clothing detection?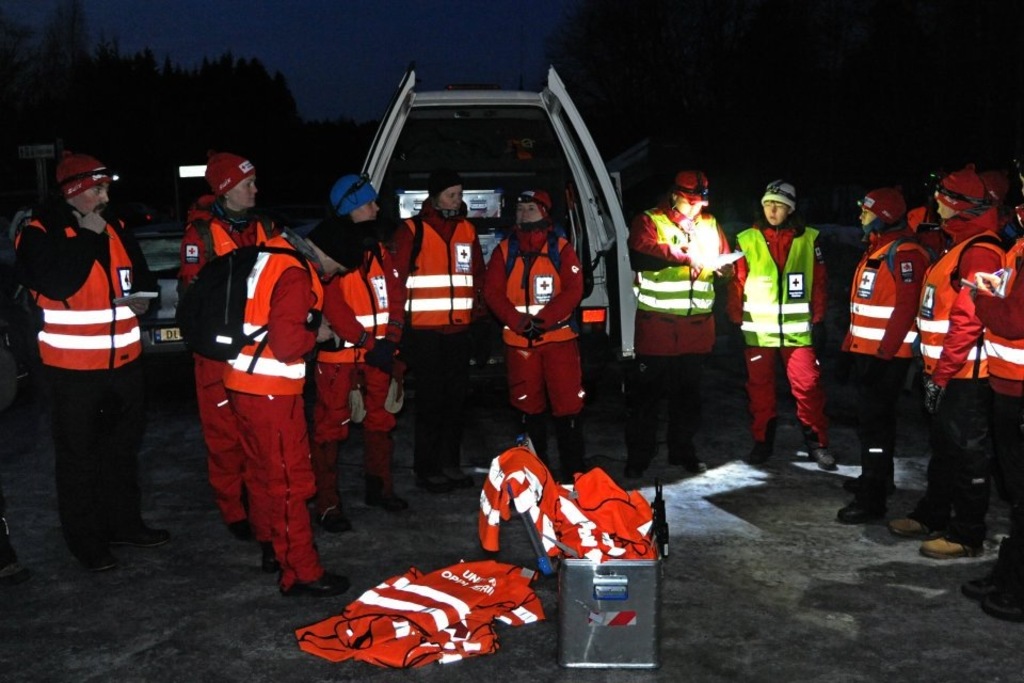
732/184/830/450
